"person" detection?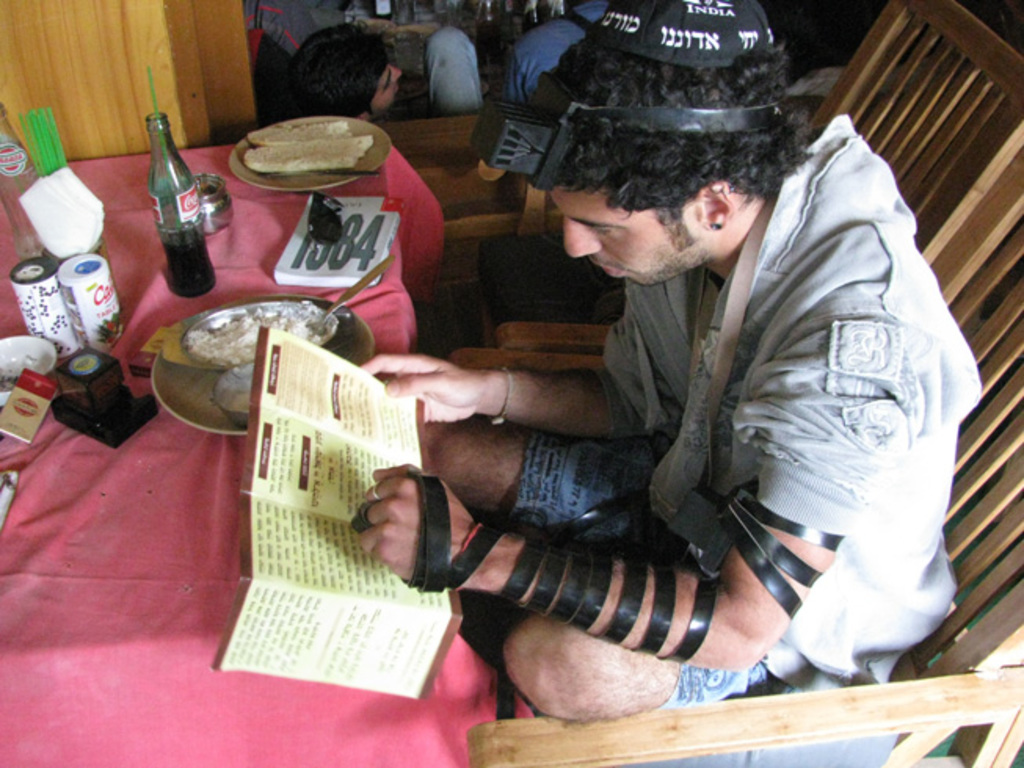
rect(304, 64, 982, 729)
